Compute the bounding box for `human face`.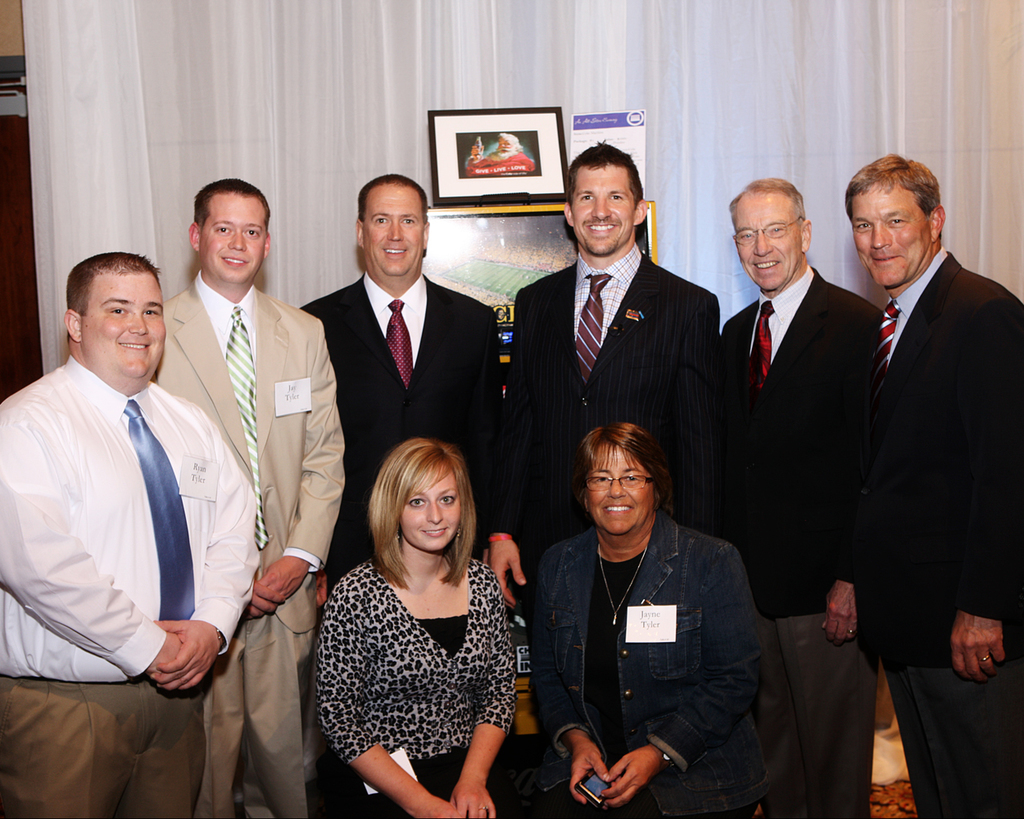
[740,190,797,287].
